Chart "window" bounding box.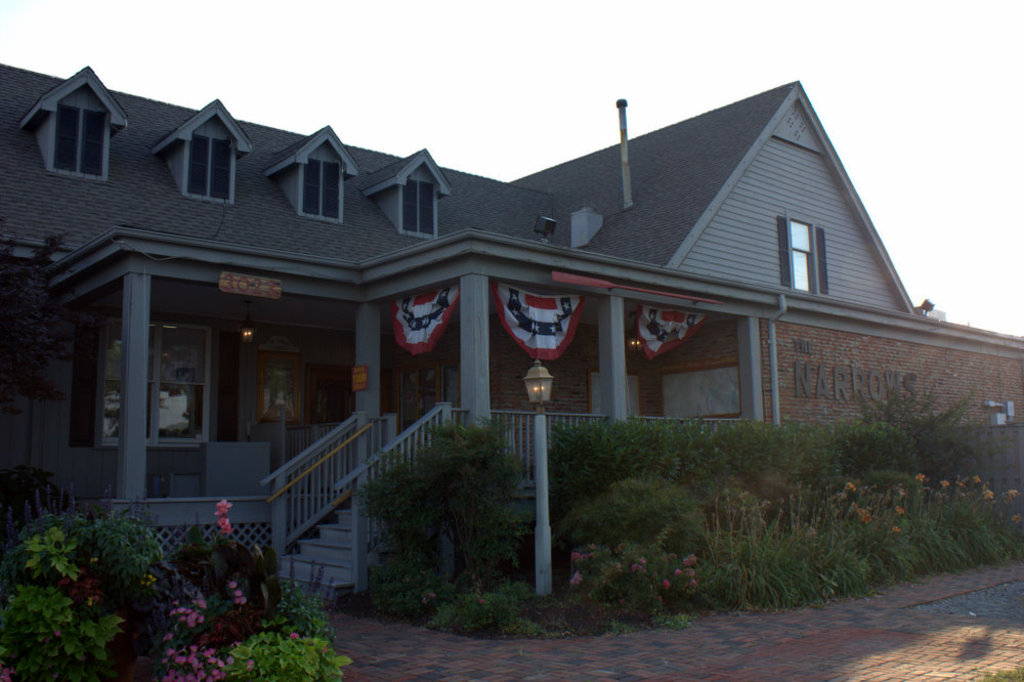
Charted: [275, 147, 347, 218].
